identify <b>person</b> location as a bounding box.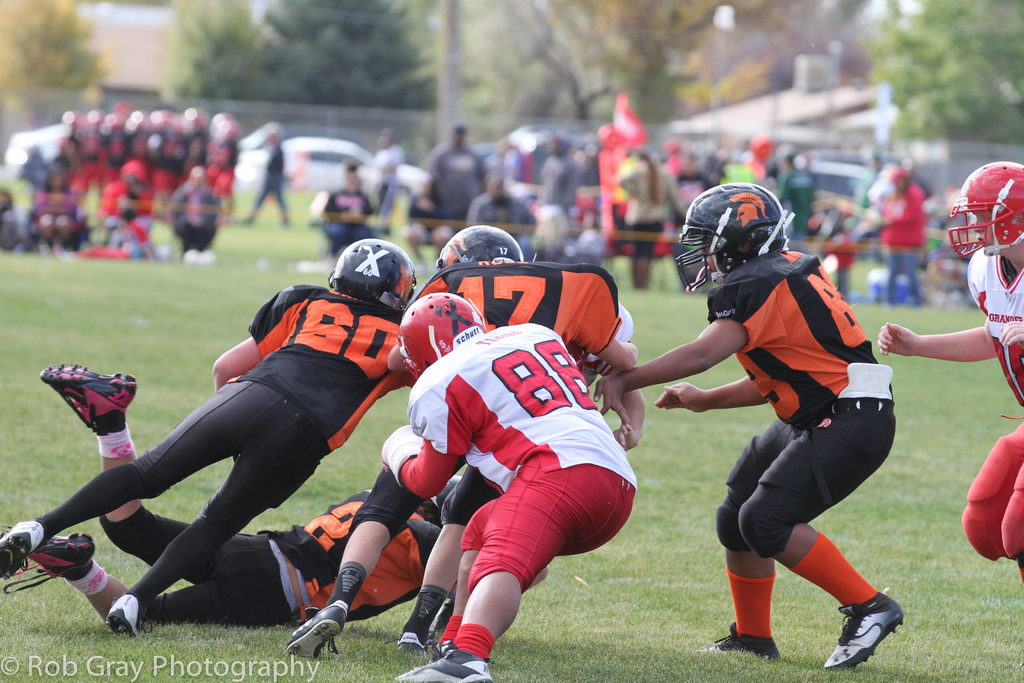
[305, 160, 381, 265].
